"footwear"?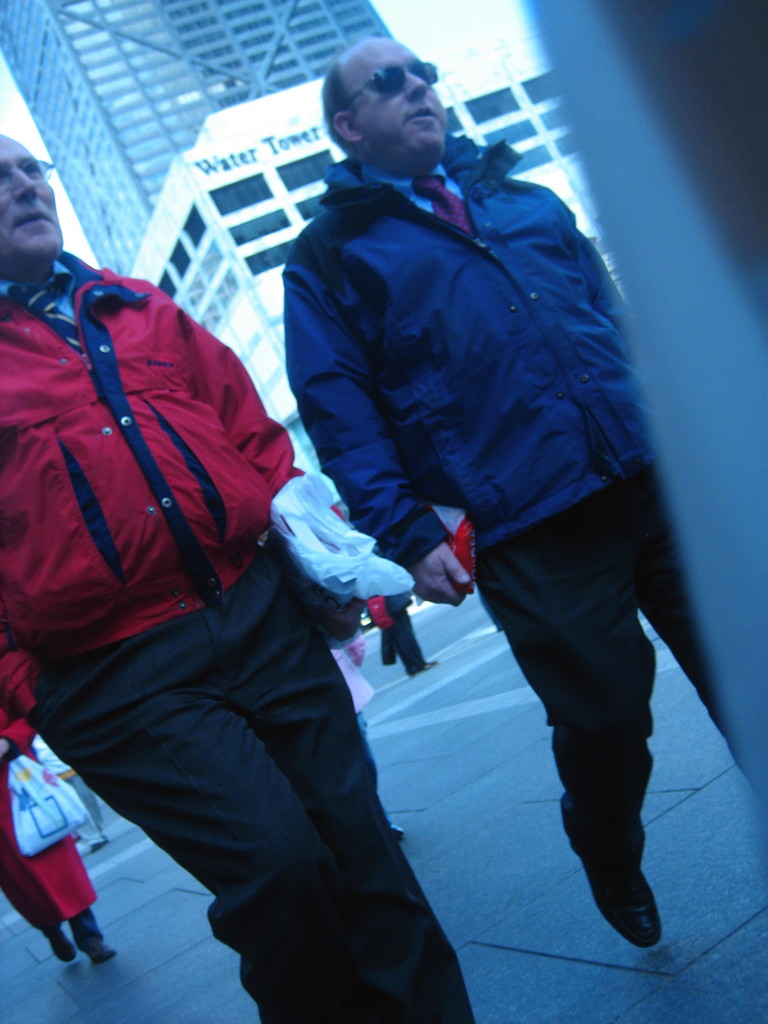
599,838,680,954
